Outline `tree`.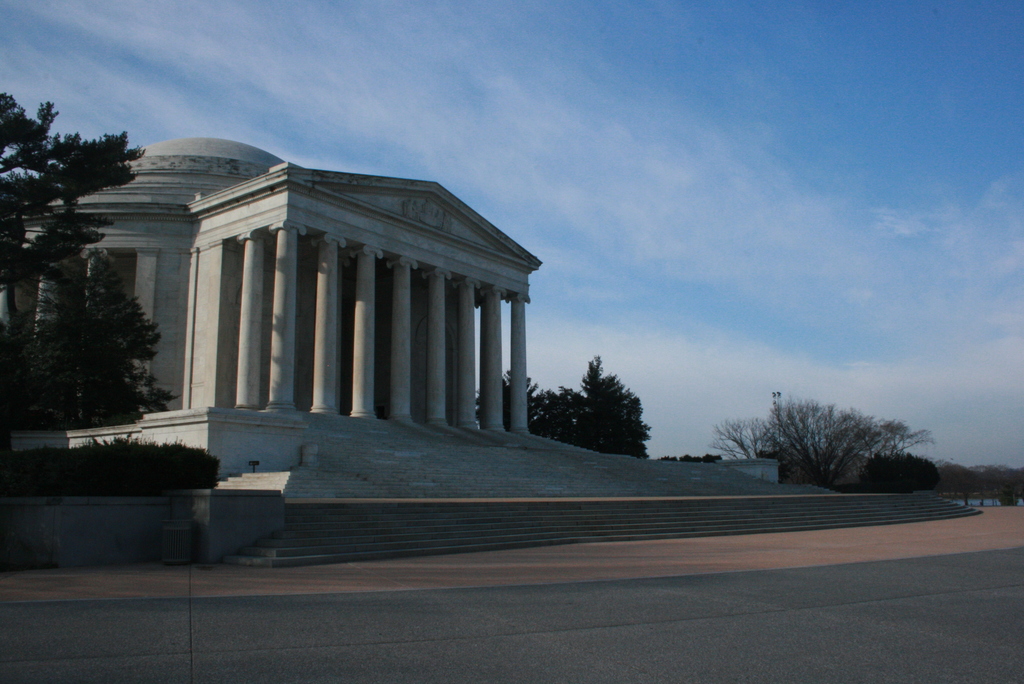
Outline: locate(545, 357, 653, 465).
